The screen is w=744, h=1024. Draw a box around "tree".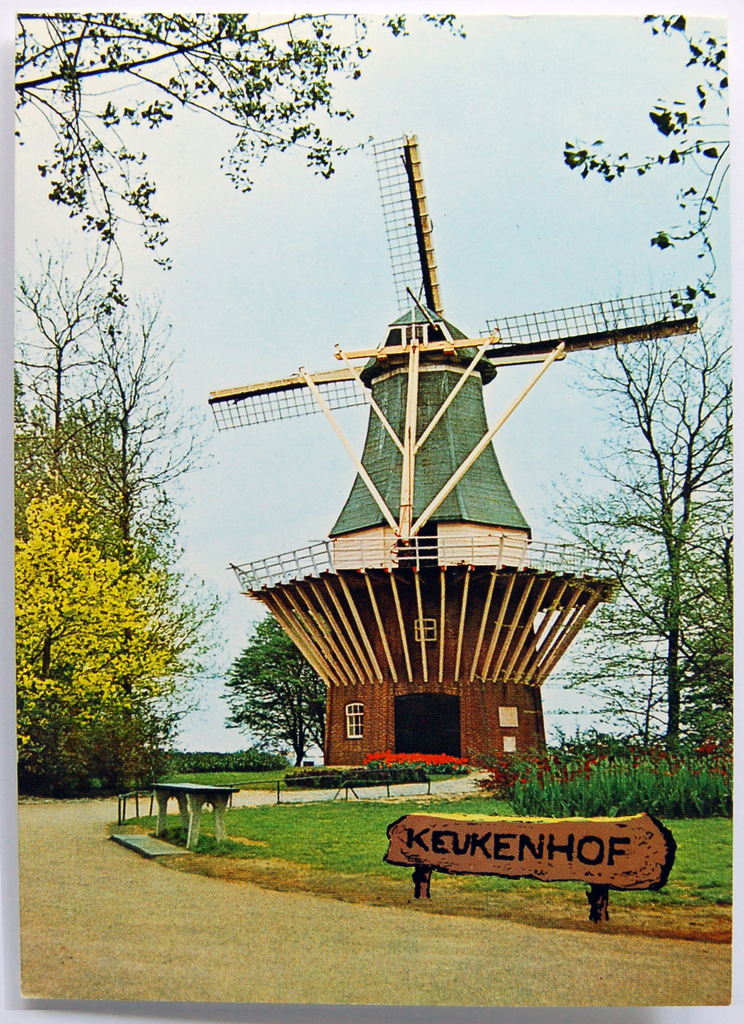
bbox(219, 613, 329, 767).
